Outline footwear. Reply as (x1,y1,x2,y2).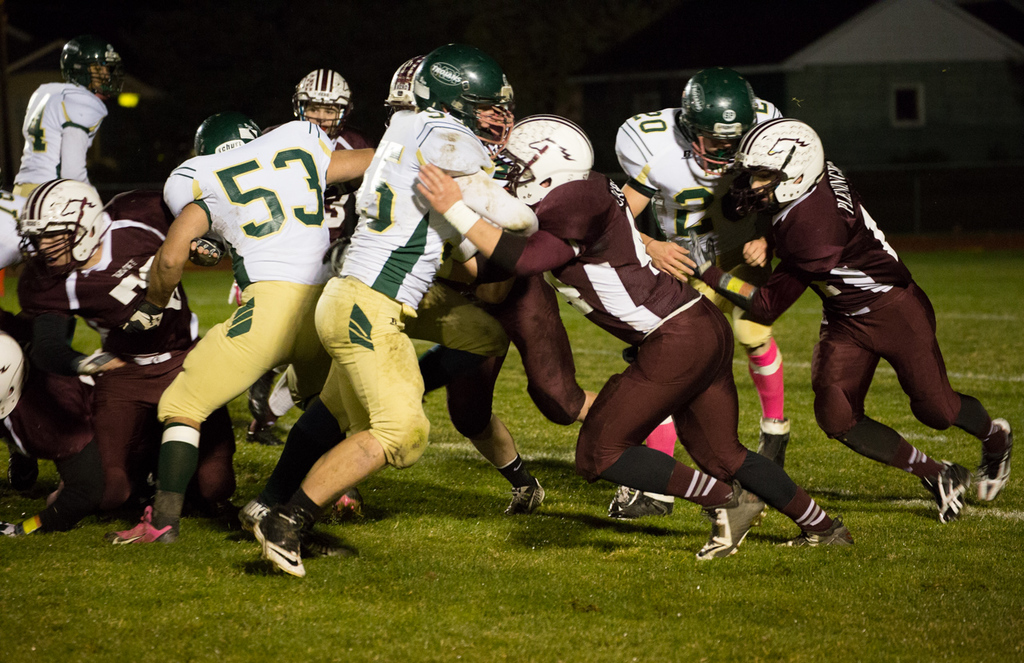
(106,505,180,545).
